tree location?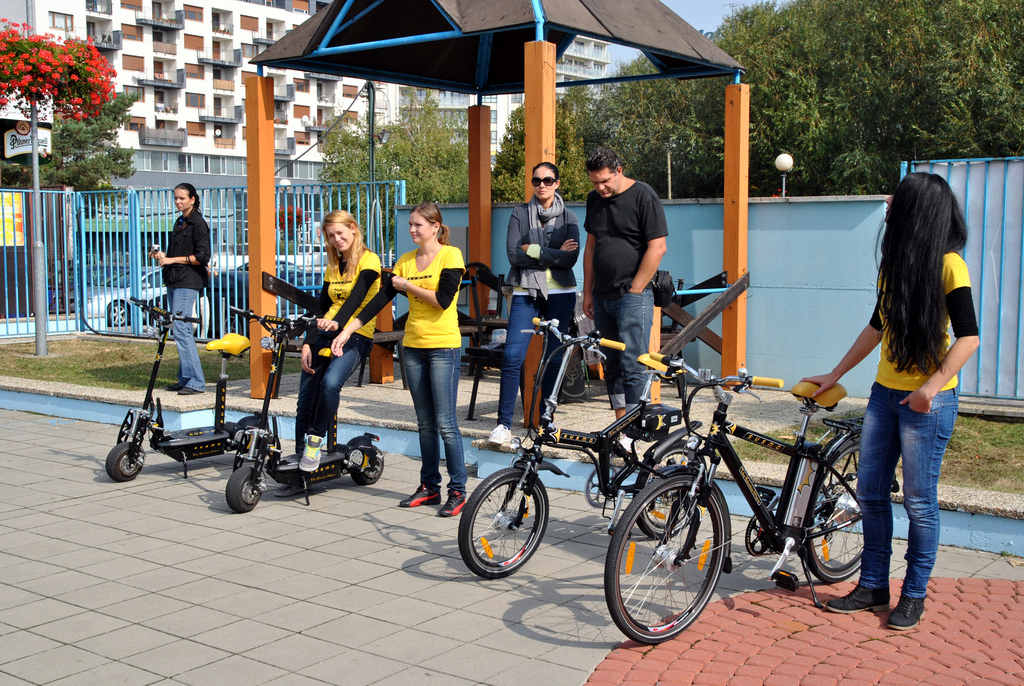
box=[0, 11, 122, 112]
